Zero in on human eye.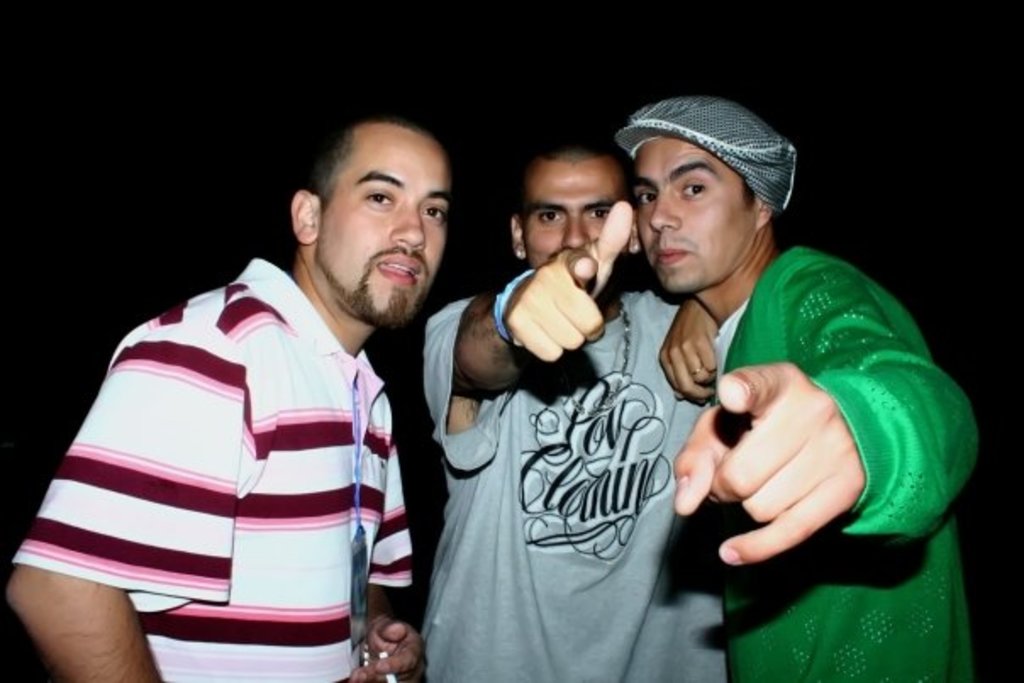
Zeroed in: locate(587, 205, 605, 222).
